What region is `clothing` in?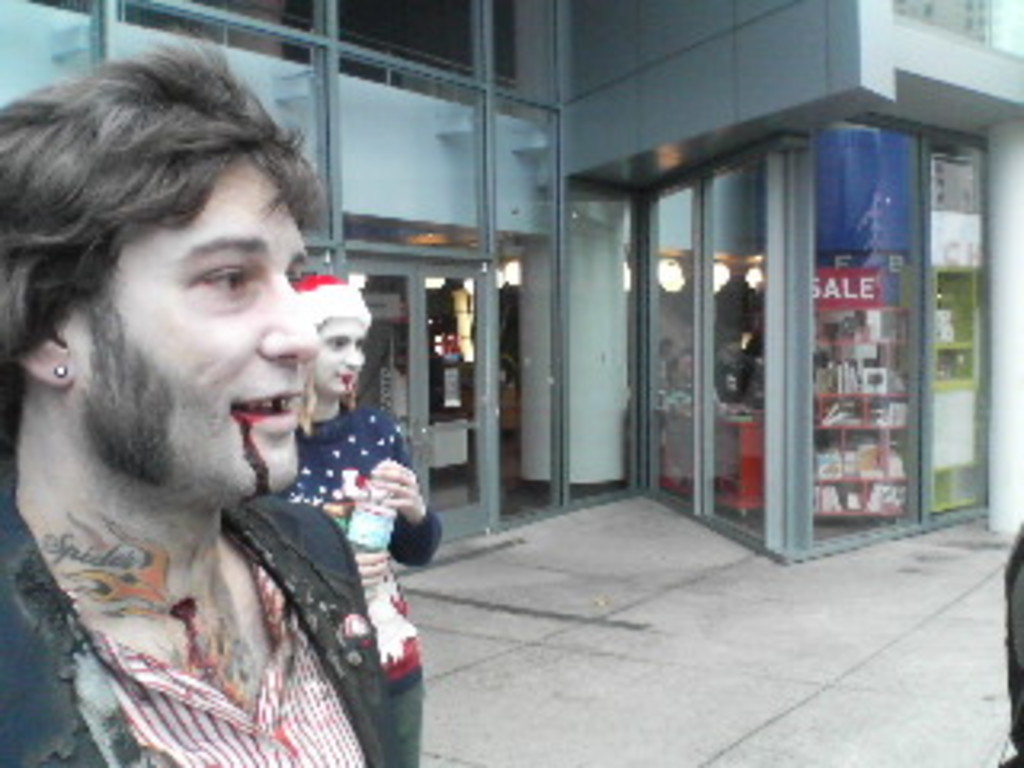
[x1=371, y1=666, x2=426, y2=765].
